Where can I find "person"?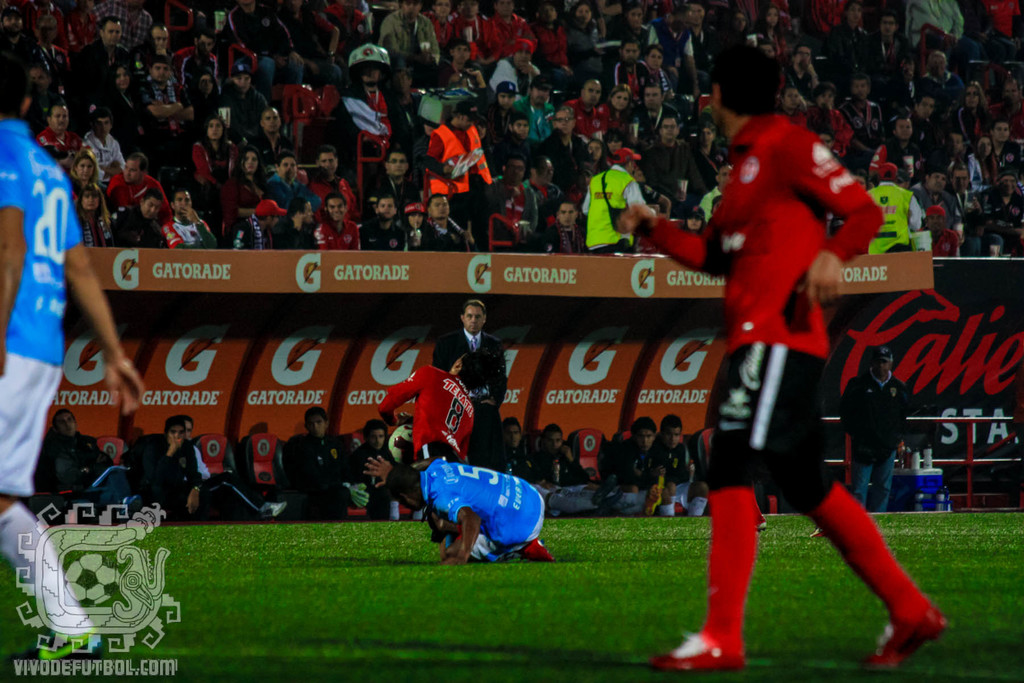
You can find it at <region>346, 422, 426, 523</region>.
